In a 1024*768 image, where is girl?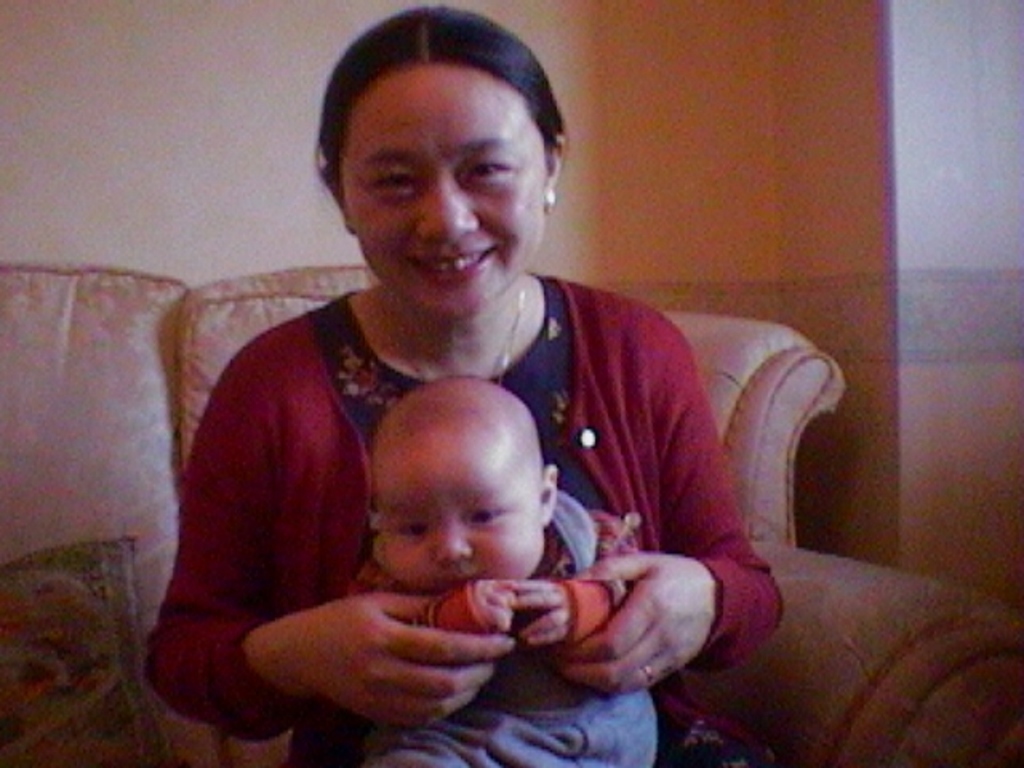
<region>338, 378, 674, 766</region>.
